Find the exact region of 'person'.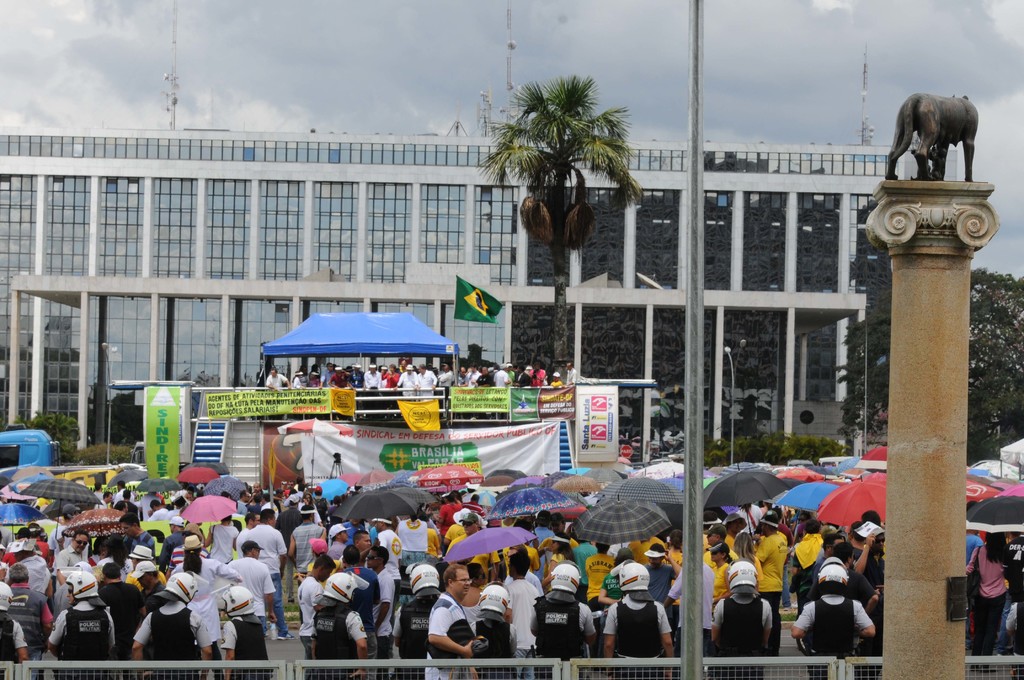
Exact region: x1=264 y1=368 x2=293 y2=399.
